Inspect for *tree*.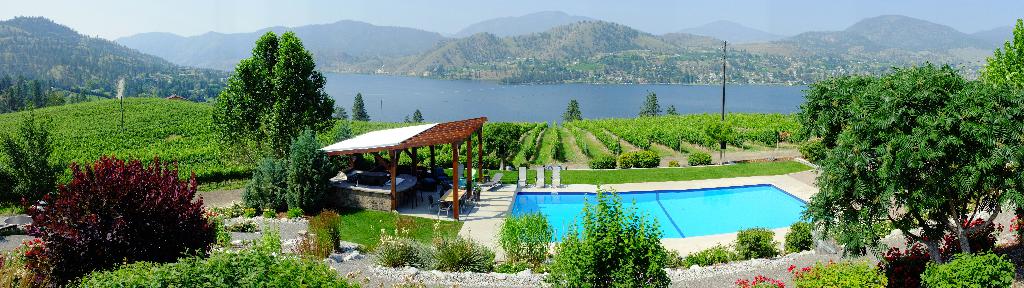
Inspection: x1=789, y1=41, x2=1004, y2=268.
